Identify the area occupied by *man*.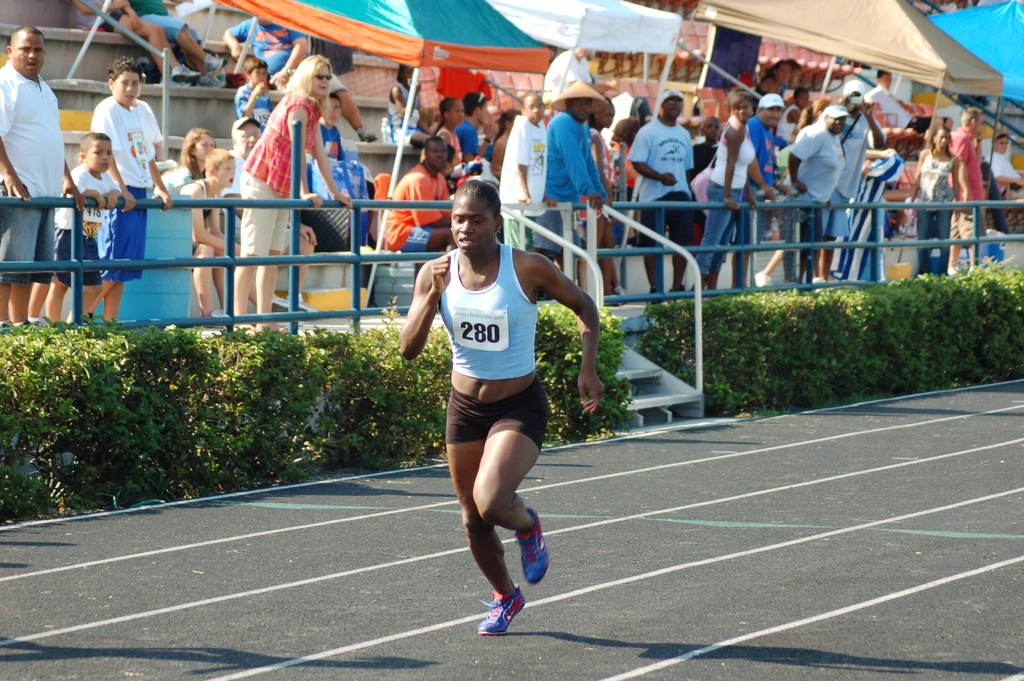
Area: 985 129 1023 213.
